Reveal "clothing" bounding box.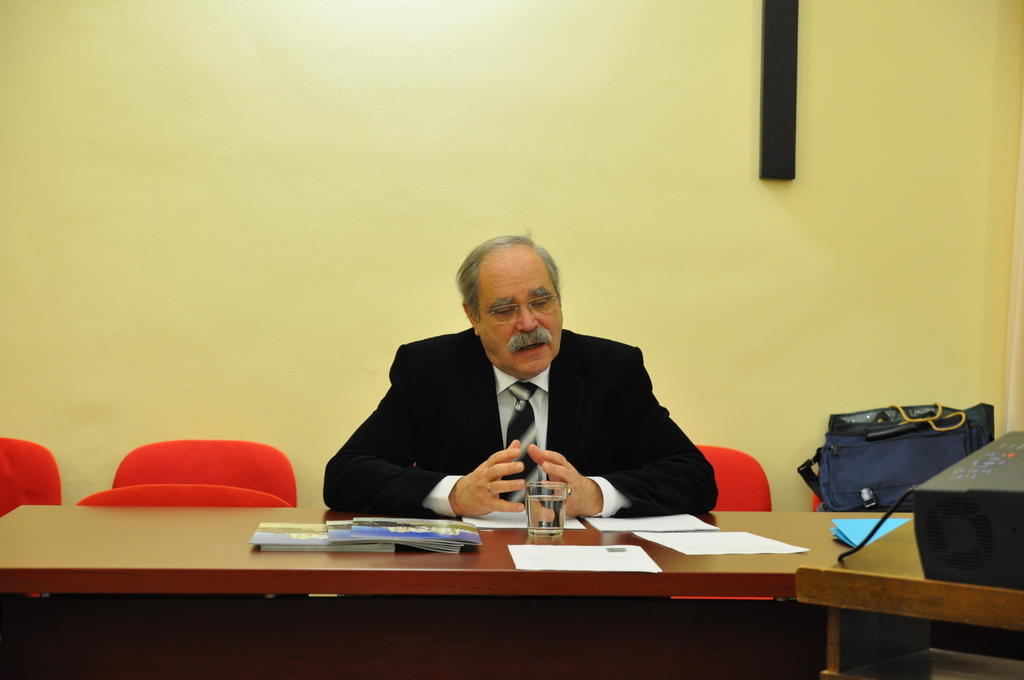
Revealed: locate(338, 316, 714, 530).
